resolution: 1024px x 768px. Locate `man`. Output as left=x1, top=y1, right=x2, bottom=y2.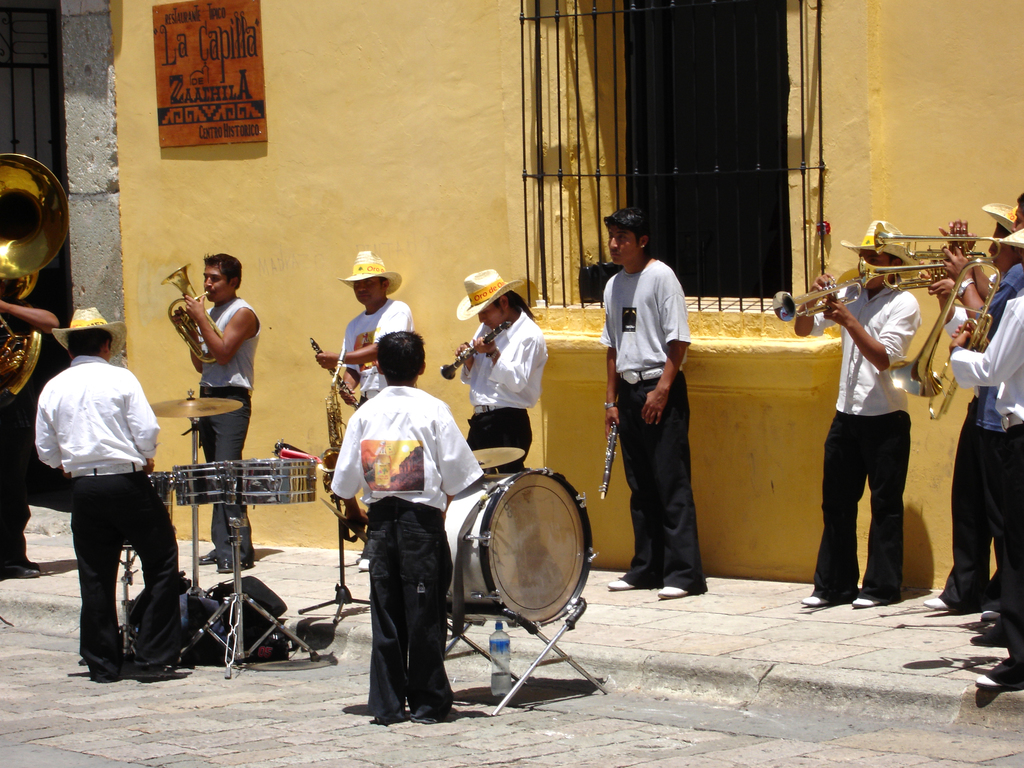
left=170, top=254, right=261, bottom=582.
